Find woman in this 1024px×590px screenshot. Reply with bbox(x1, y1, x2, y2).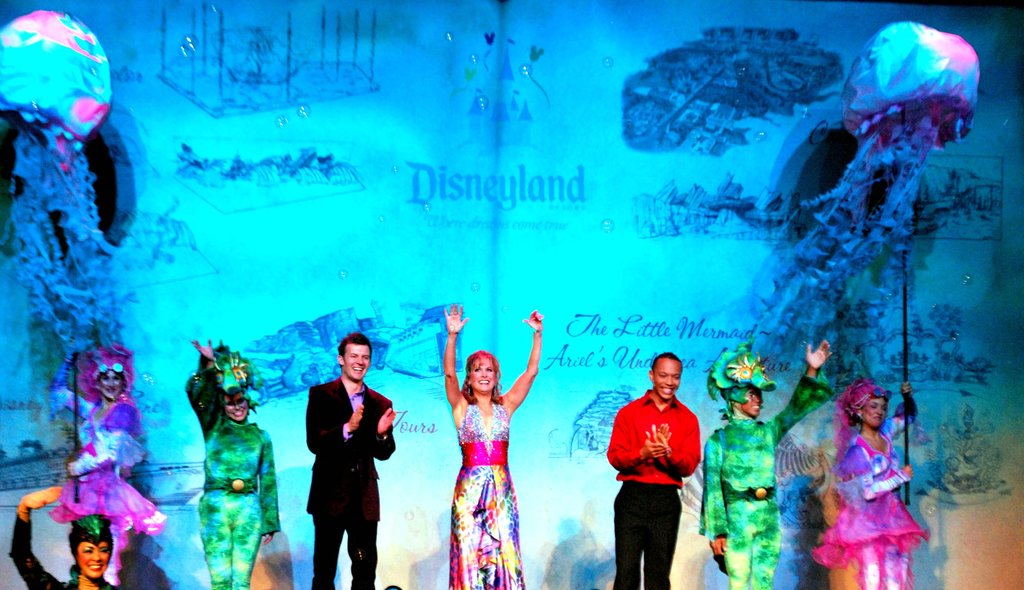
bbox(811, 384, 927, 580).
